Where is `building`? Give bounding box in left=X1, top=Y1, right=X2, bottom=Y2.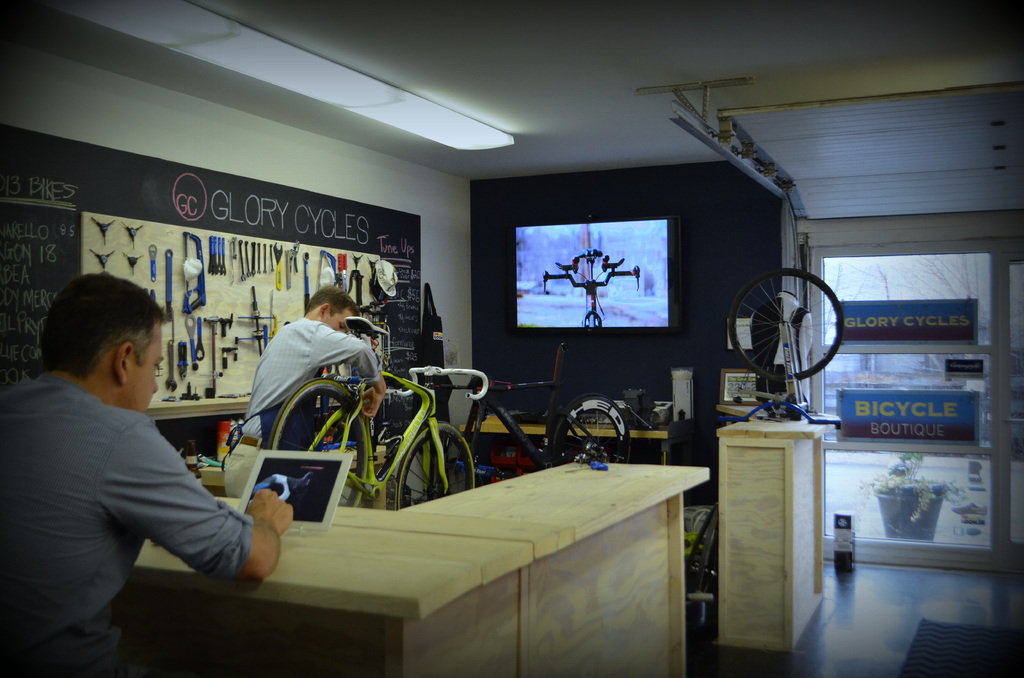
left=0, top=0, right=1023, bottom=677.
